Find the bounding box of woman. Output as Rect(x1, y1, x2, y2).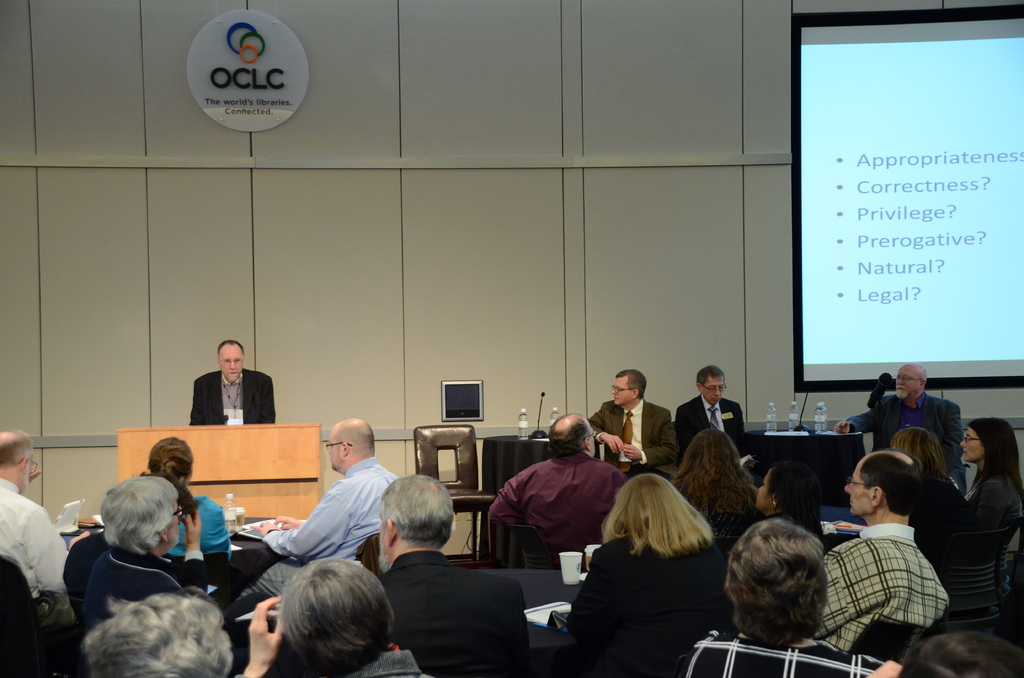
Rect(887, 421, 970, 551).
